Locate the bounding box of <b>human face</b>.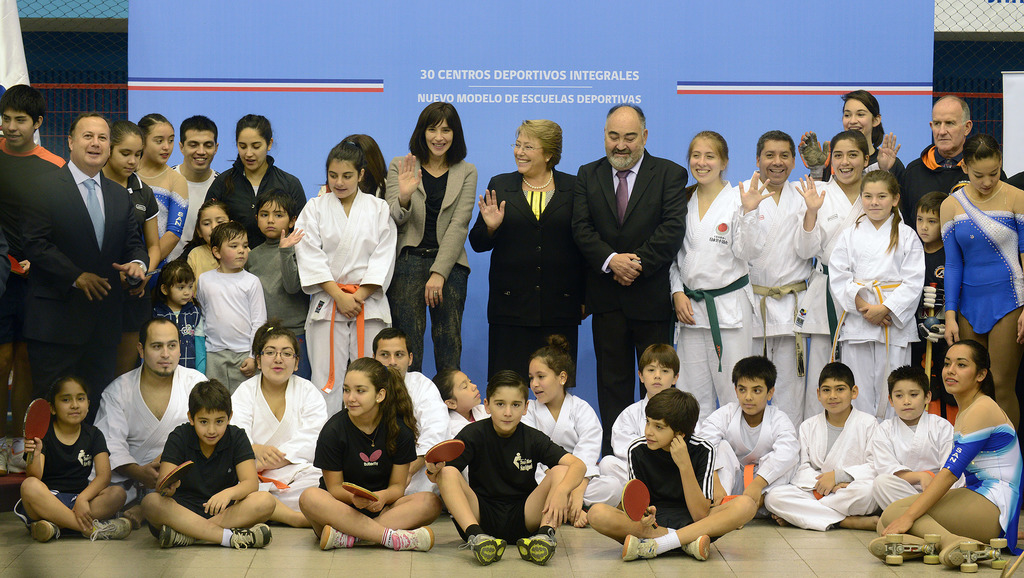
Bounding box: bbox=(181, 126, 212, 168).
